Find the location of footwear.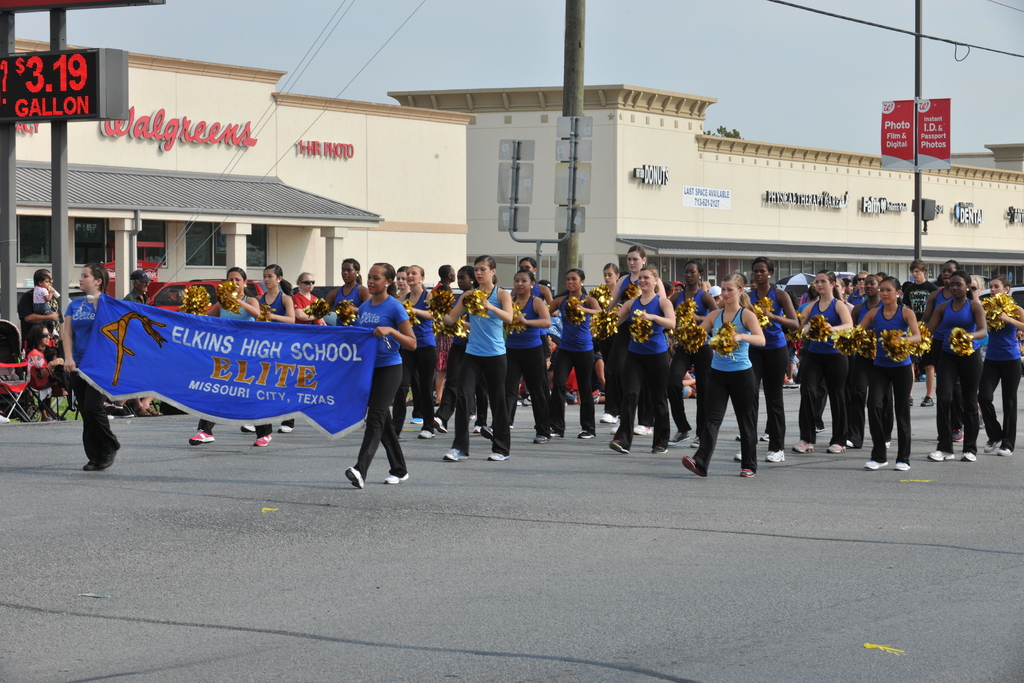
Location: {"left": 995, "top": 447, "right": 1015, "bottom": 458}.
